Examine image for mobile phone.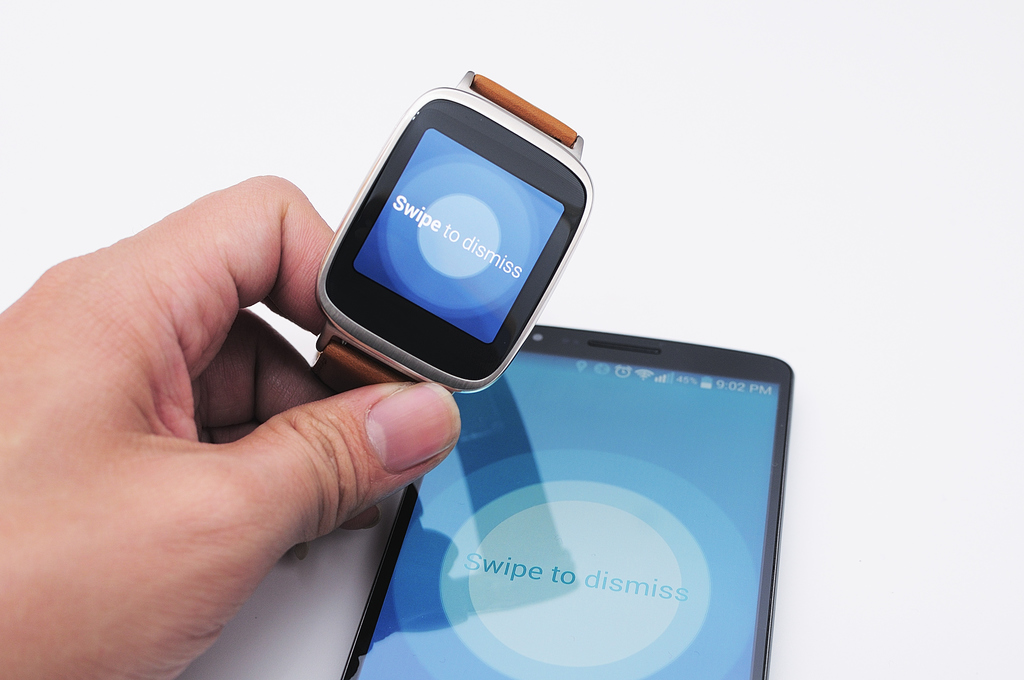
Examination result: 342 320 792 679.
